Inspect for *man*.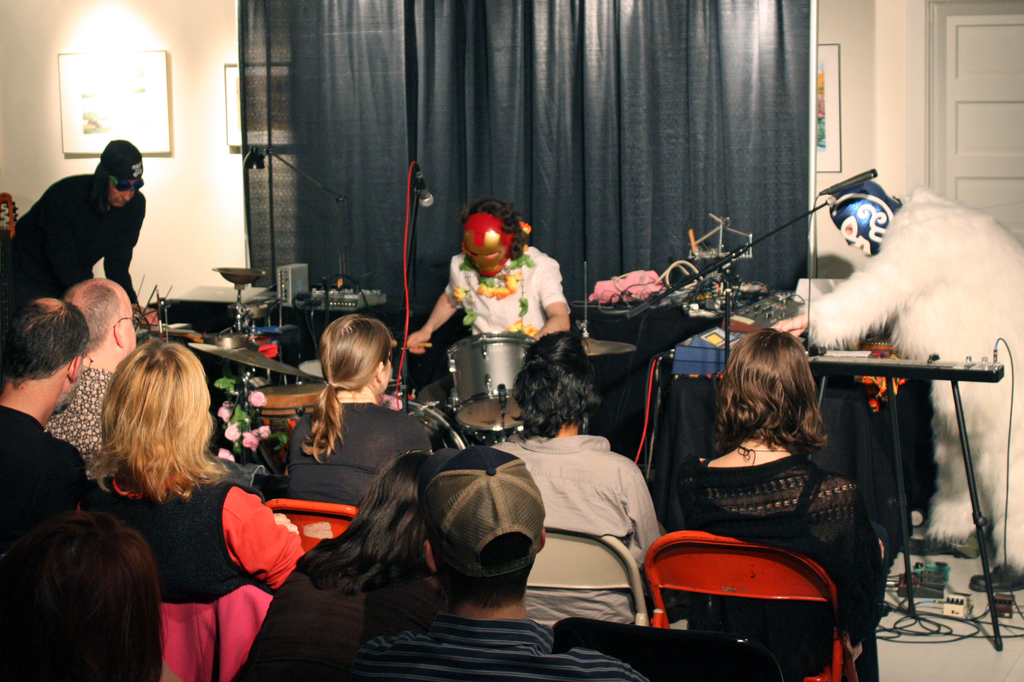
Inspection: x1=0, y1=139, x2=146, y2=323.
